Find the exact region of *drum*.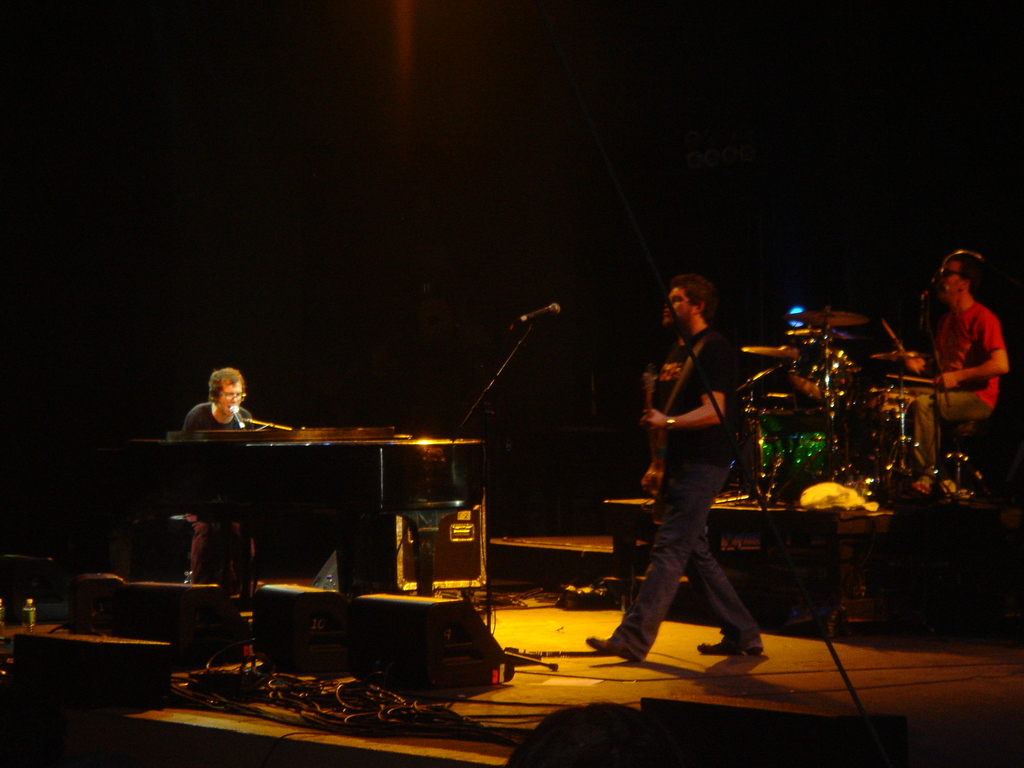
Exact region: (787, 342, 850, 410).
